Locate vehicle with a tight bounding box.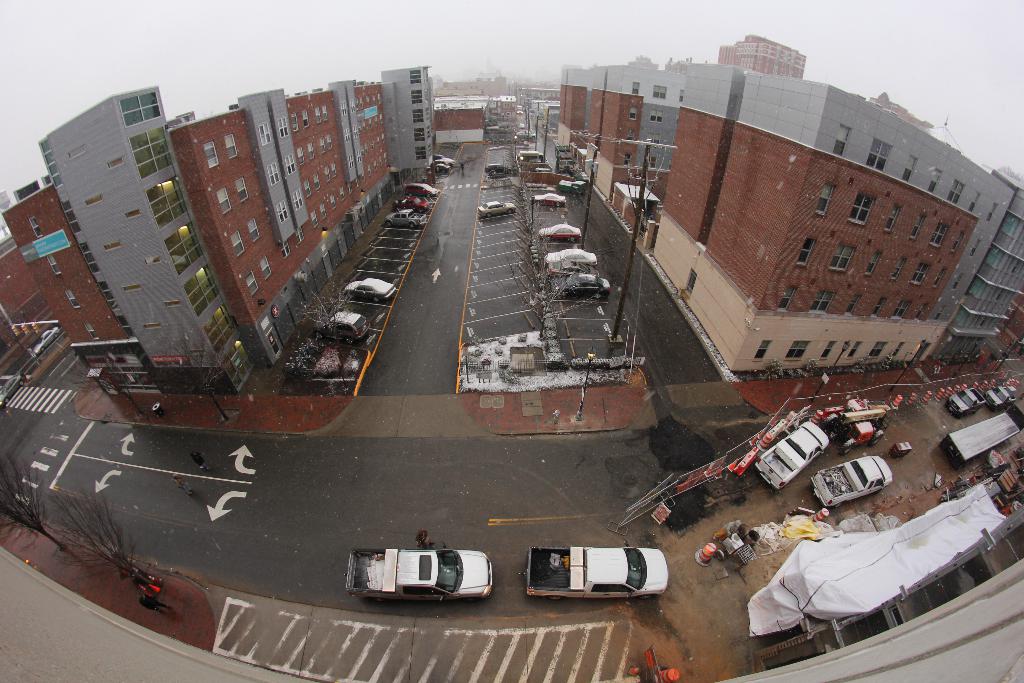
<bbox>383, 208, 428, 229</bbox>.
